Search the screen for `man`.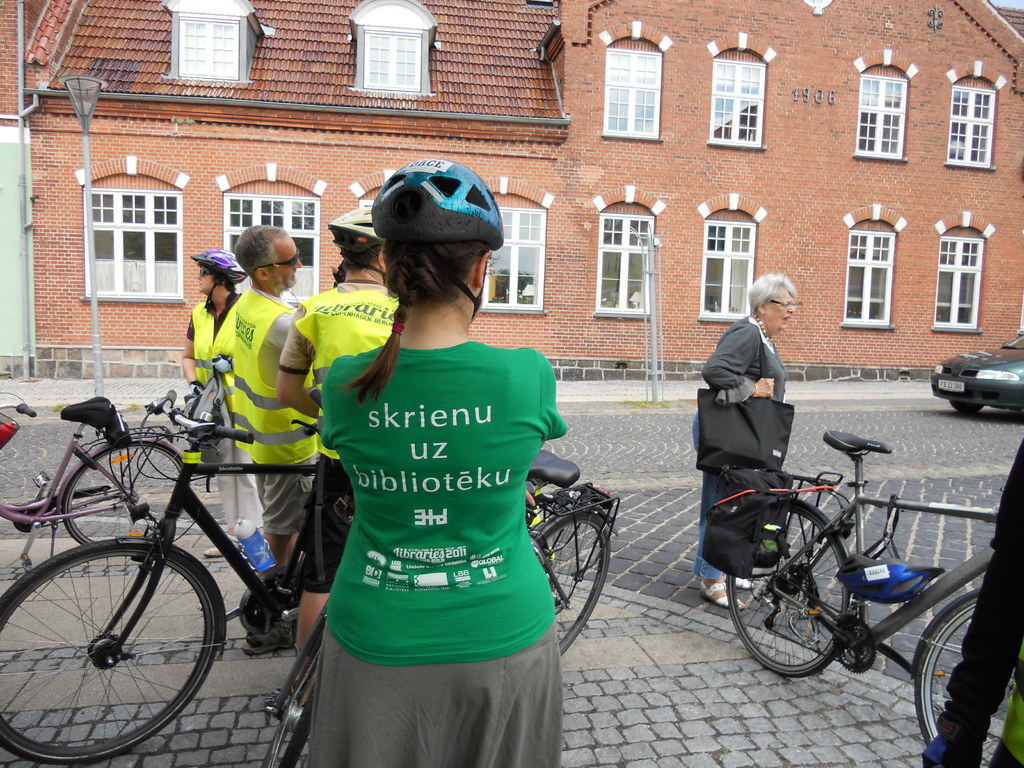
Found at bbox(178, 248, 256, 568).
